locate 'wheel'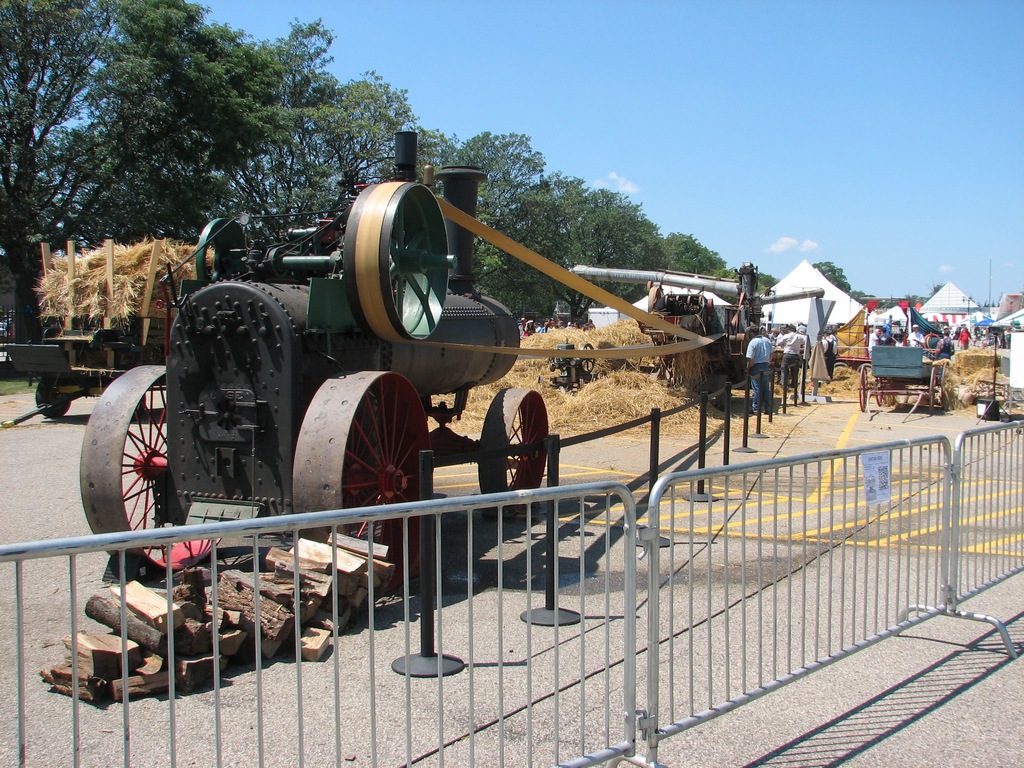
x1=289, y1=366, x2=435, y2=580
